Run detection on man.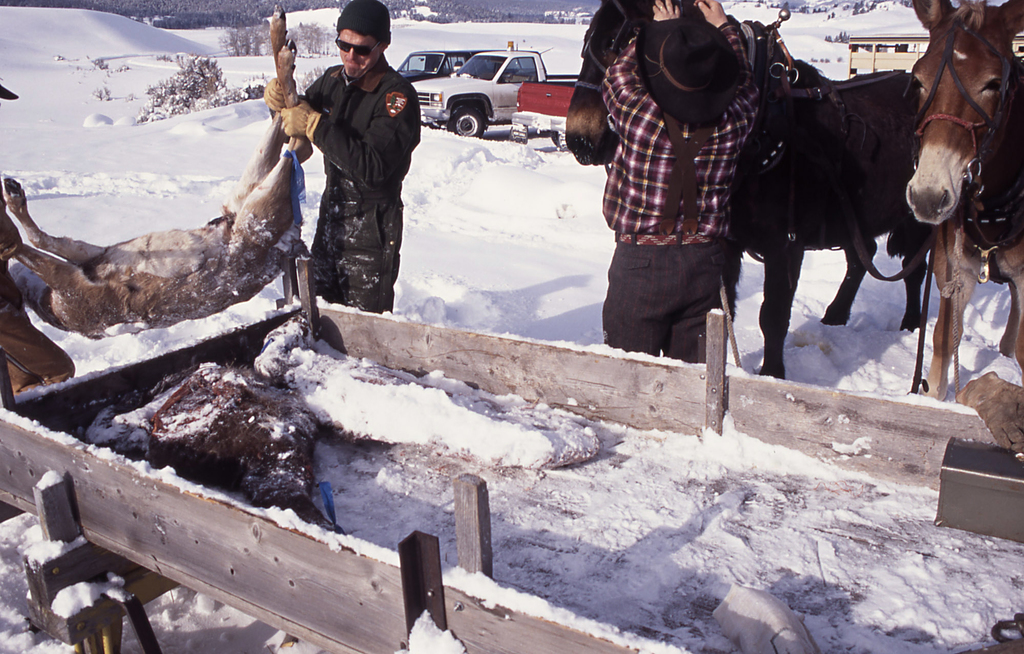
Result: <box>291,15,416,336</box>.
